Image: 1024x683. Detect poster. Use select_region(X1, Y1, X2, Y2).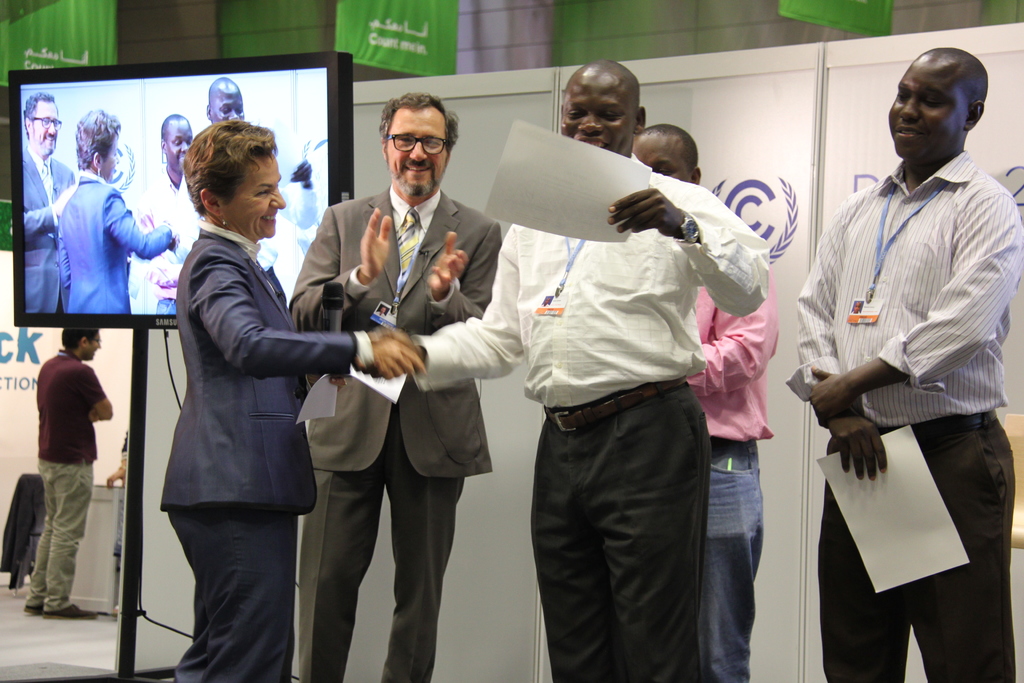
select_region(333, 0, 460, 79).
